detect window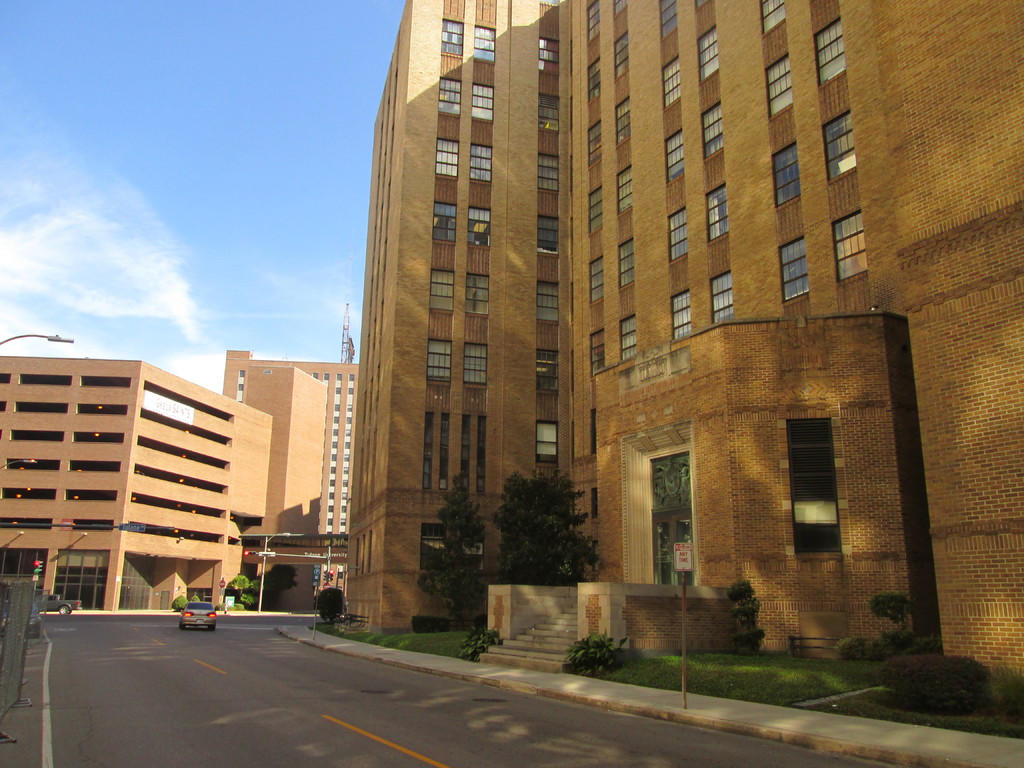
67, 459, 120, 472
